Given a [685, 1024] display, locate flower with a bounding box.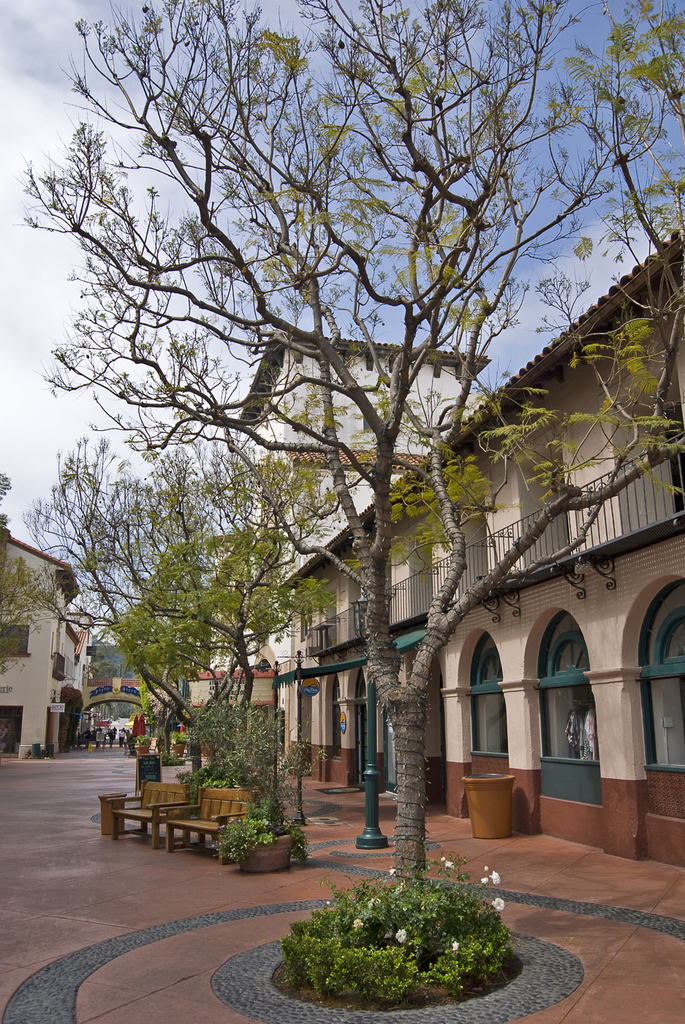
Located: bbox=(478, 876, 488, 886).
